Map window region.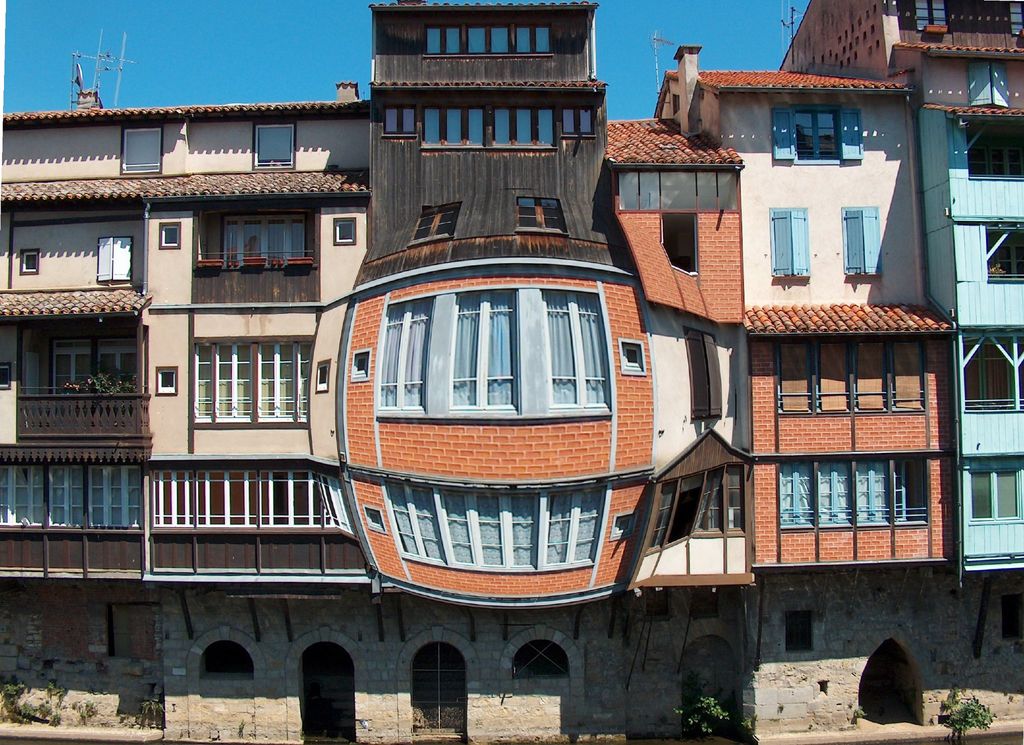
Mapped to rect(614, 168, 741, 209).
